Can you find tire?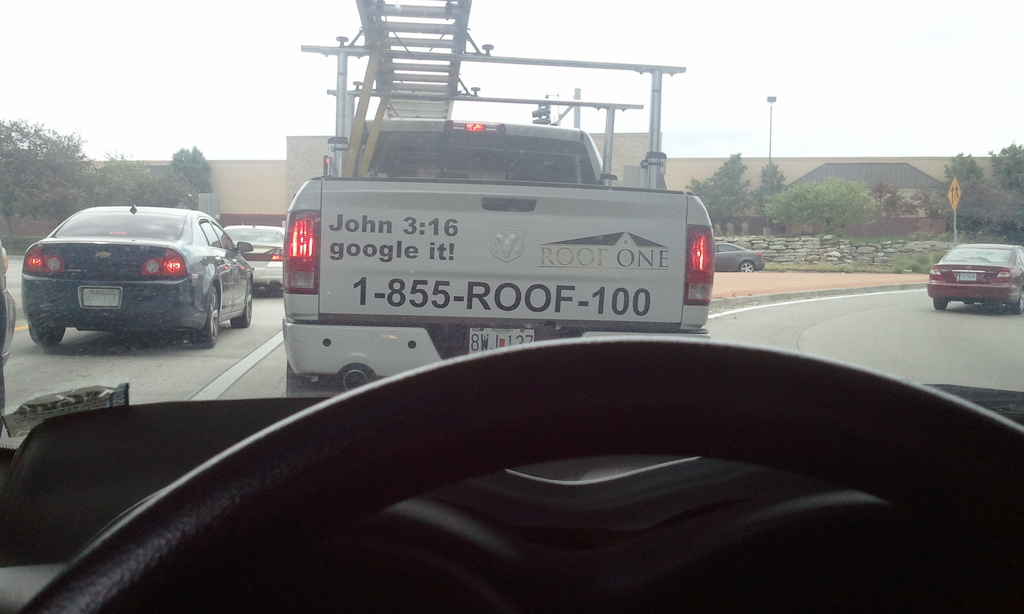
Yes, bounding box: locate(287, 353, 333, 399).
